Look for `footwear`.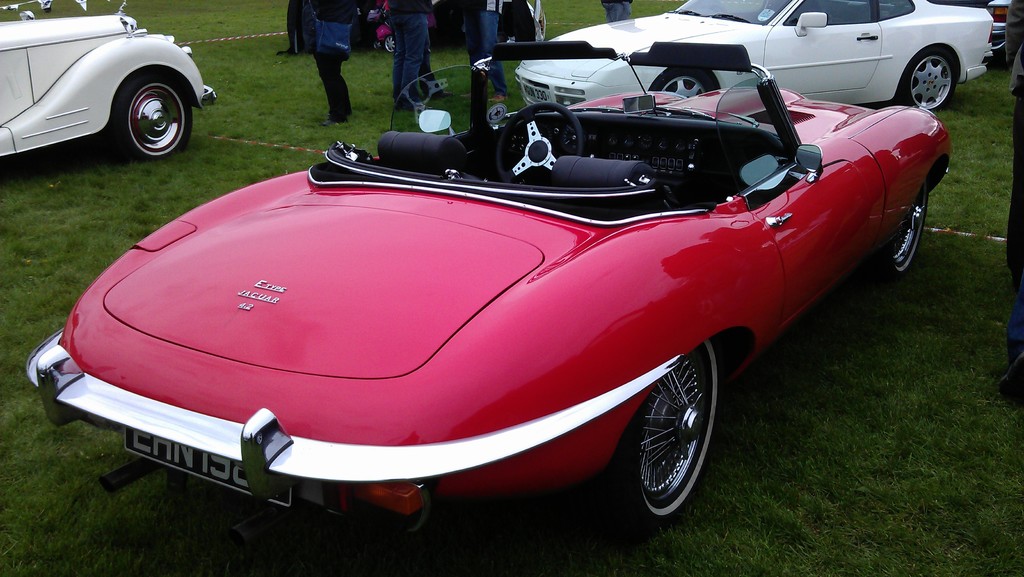
Found: (493, 93, 504, 103).
